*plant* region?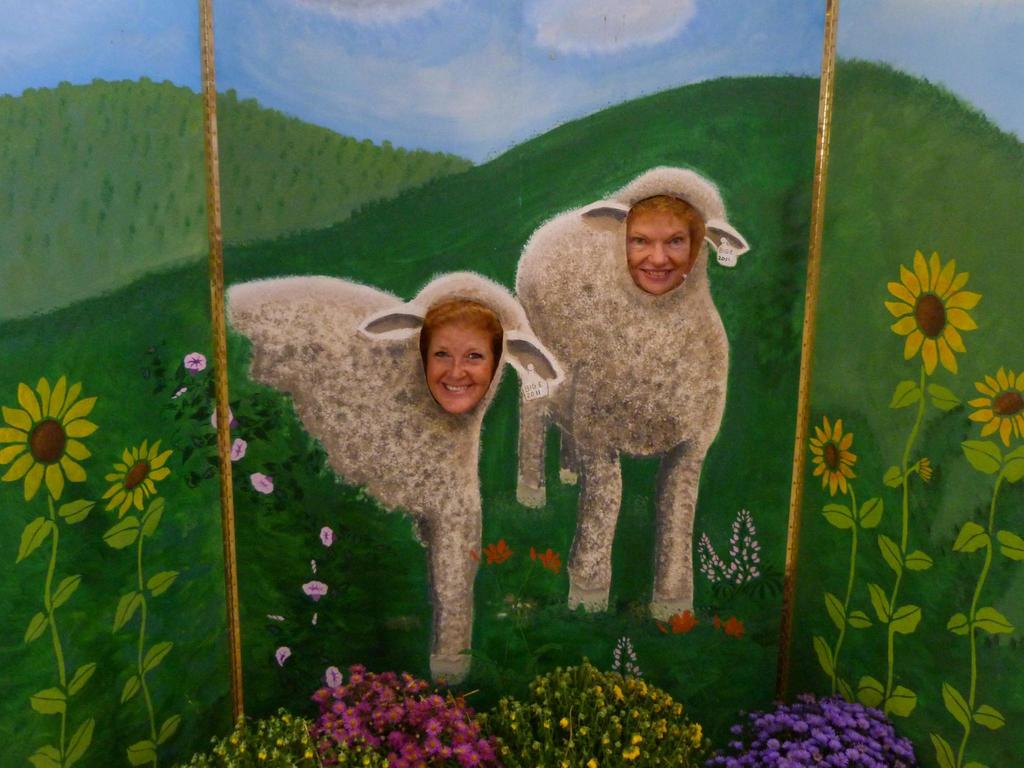
472:655:710:767
